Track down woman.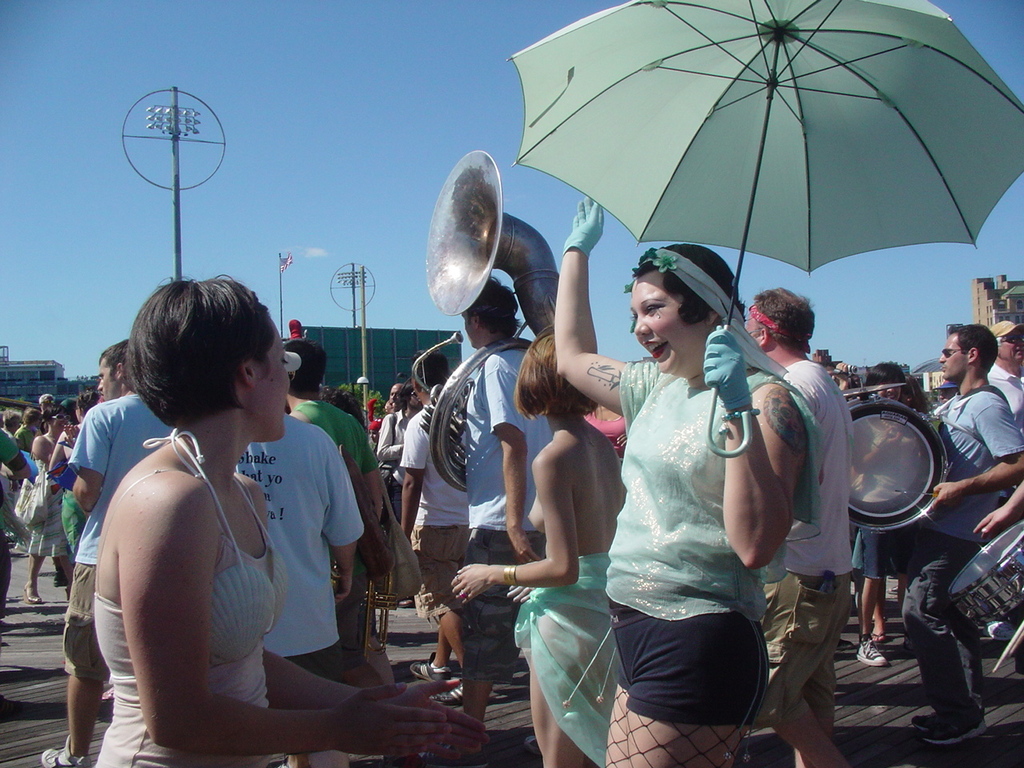
Tracked to detection(113, 272, 510, 767).
